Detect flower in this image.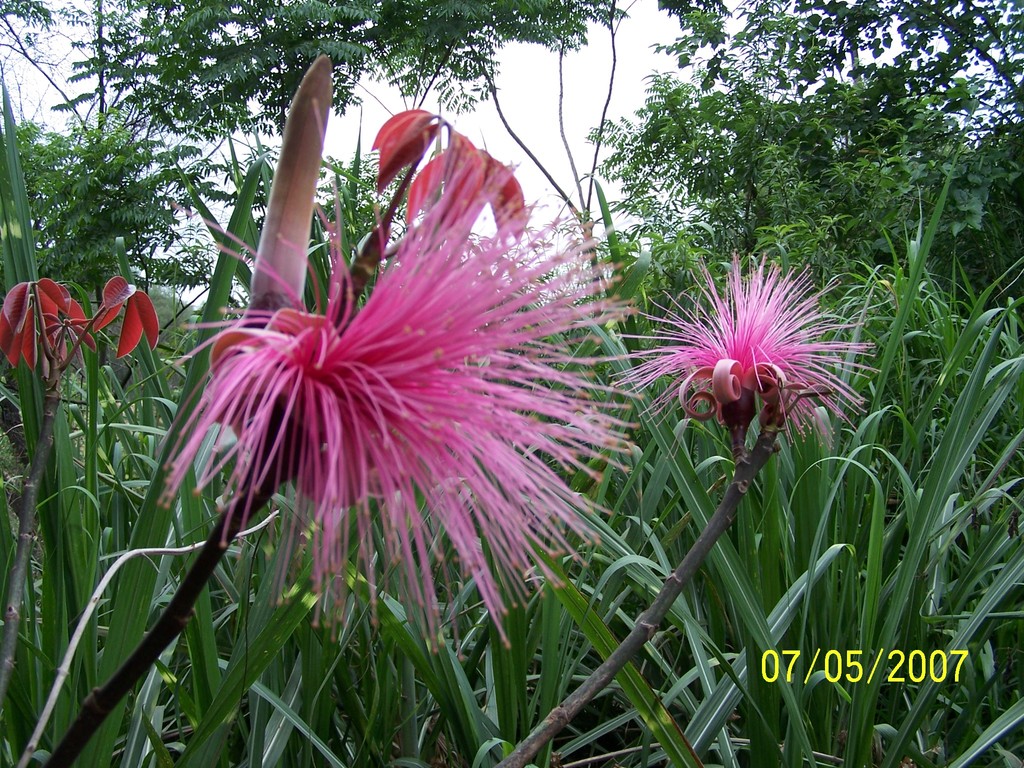
Detection: 147:93:653:664.
